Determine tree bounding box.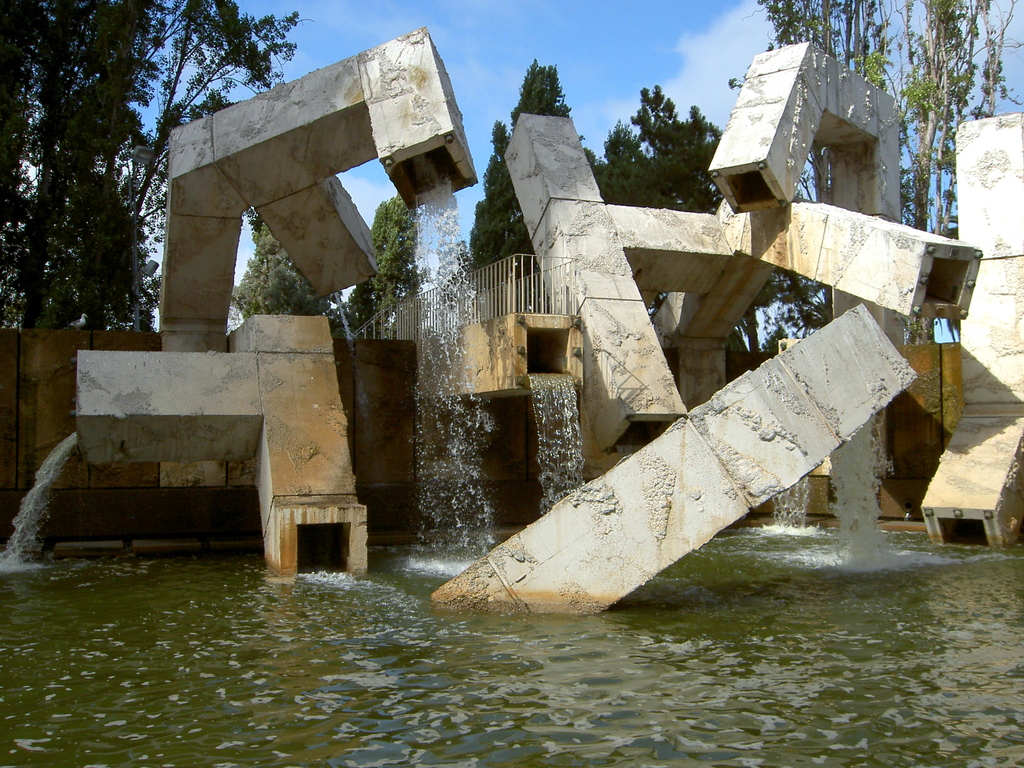
Determined: 228/218/329/315.
